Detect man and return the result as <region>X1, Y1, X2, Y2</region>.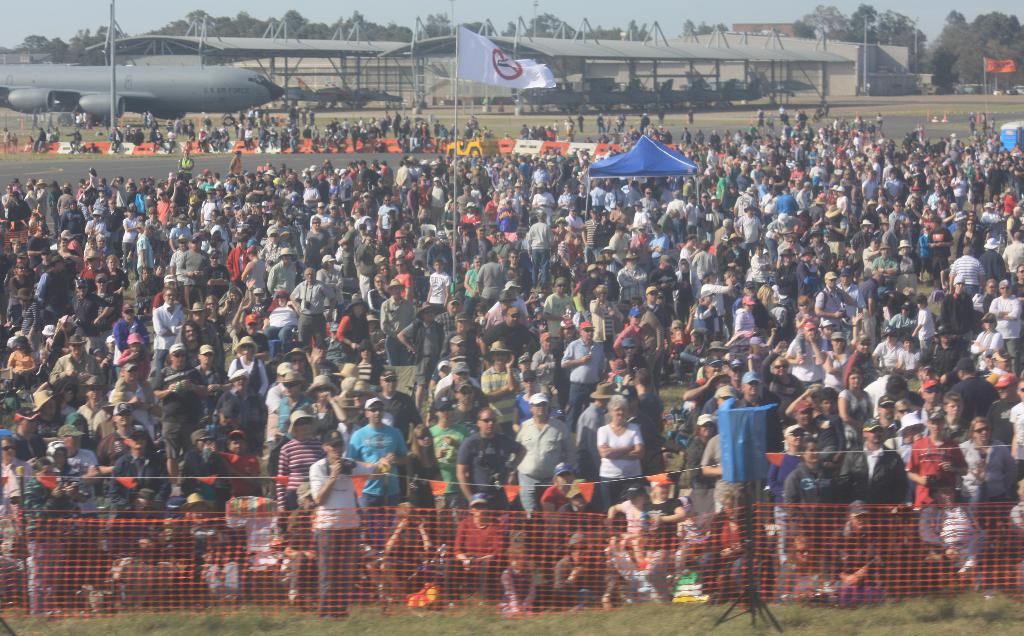
<region>988, 373, 1018, 415</region>.
